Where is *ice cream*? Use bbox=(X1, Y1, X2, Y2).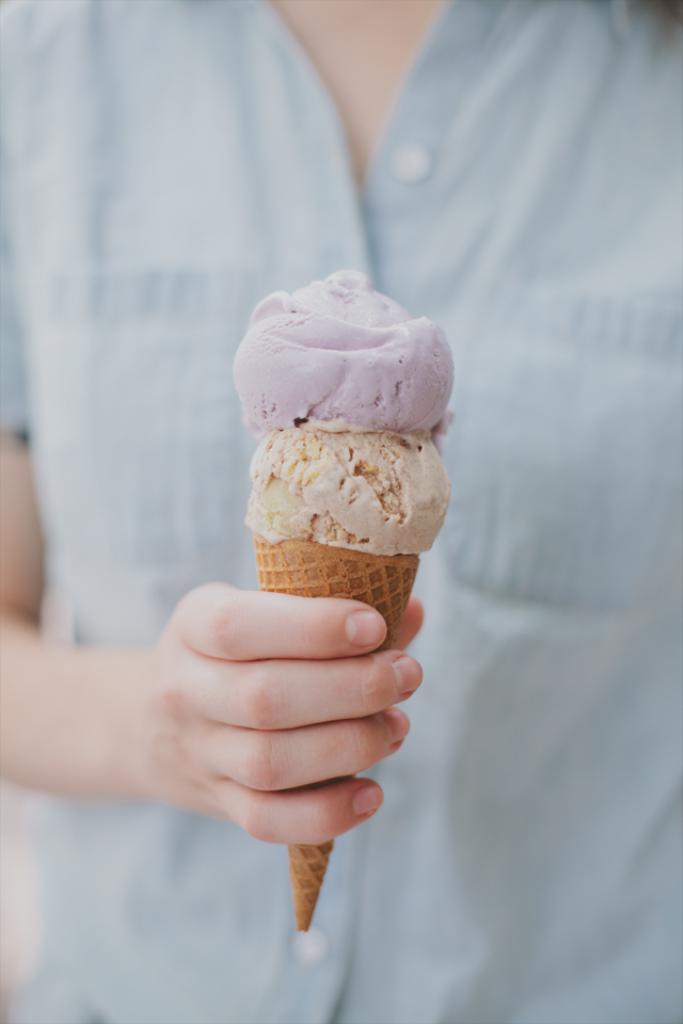
bbox=(227, 263, 458, 558).
